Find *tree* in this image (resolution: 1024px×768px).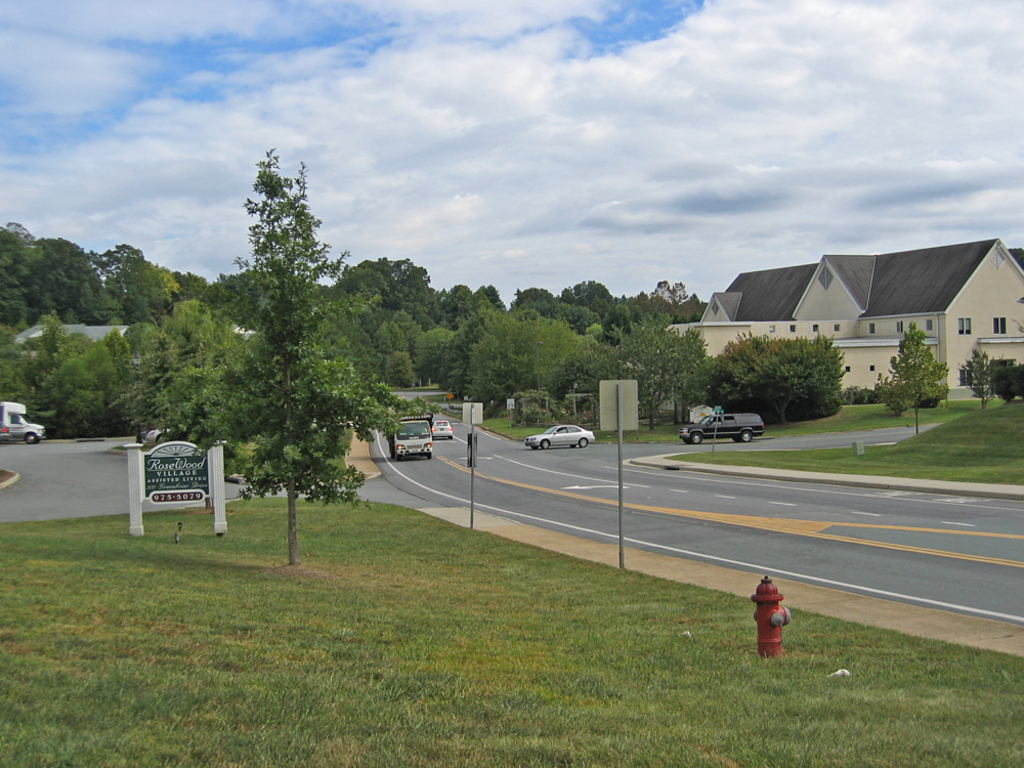
207,117,366,556.
